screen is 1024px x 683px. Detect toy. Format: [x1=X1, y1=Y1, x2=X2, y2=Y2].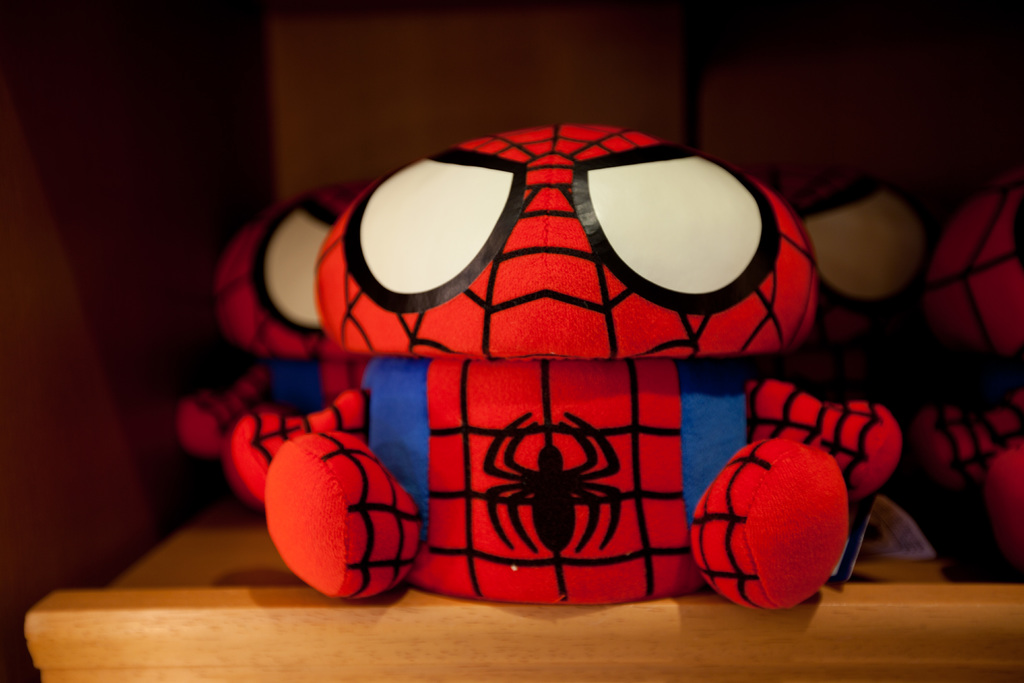
[x1=762, y1=168, x2=911, y2=404].
